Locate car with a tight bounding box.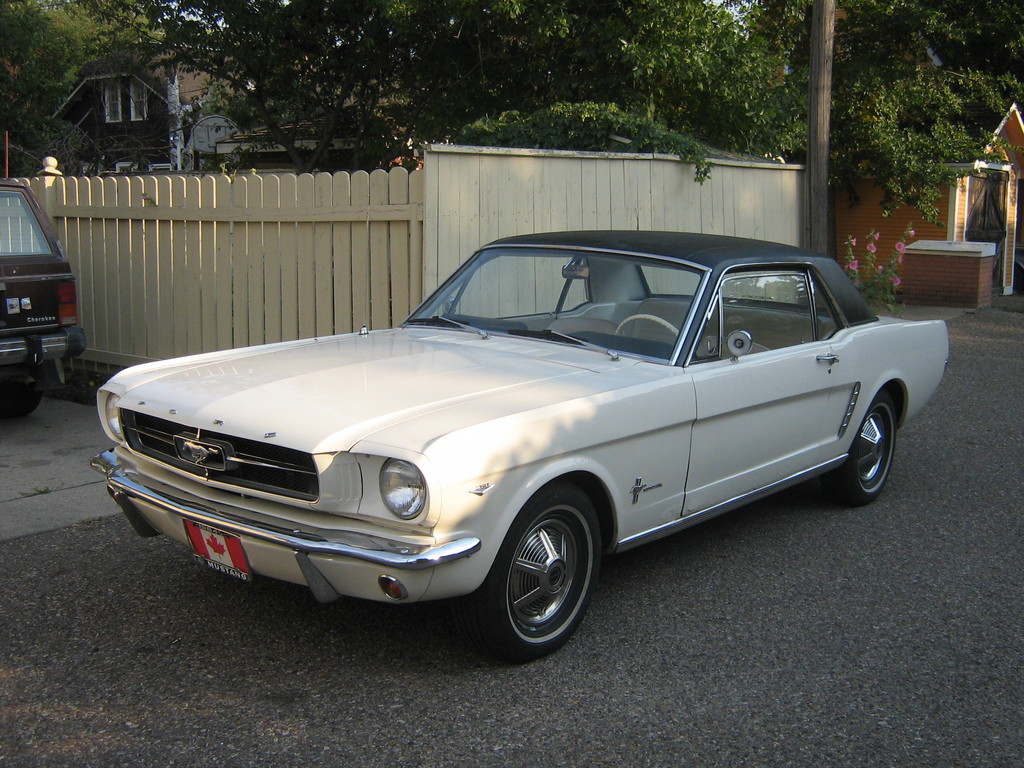
(92, 229, 950, 657).
